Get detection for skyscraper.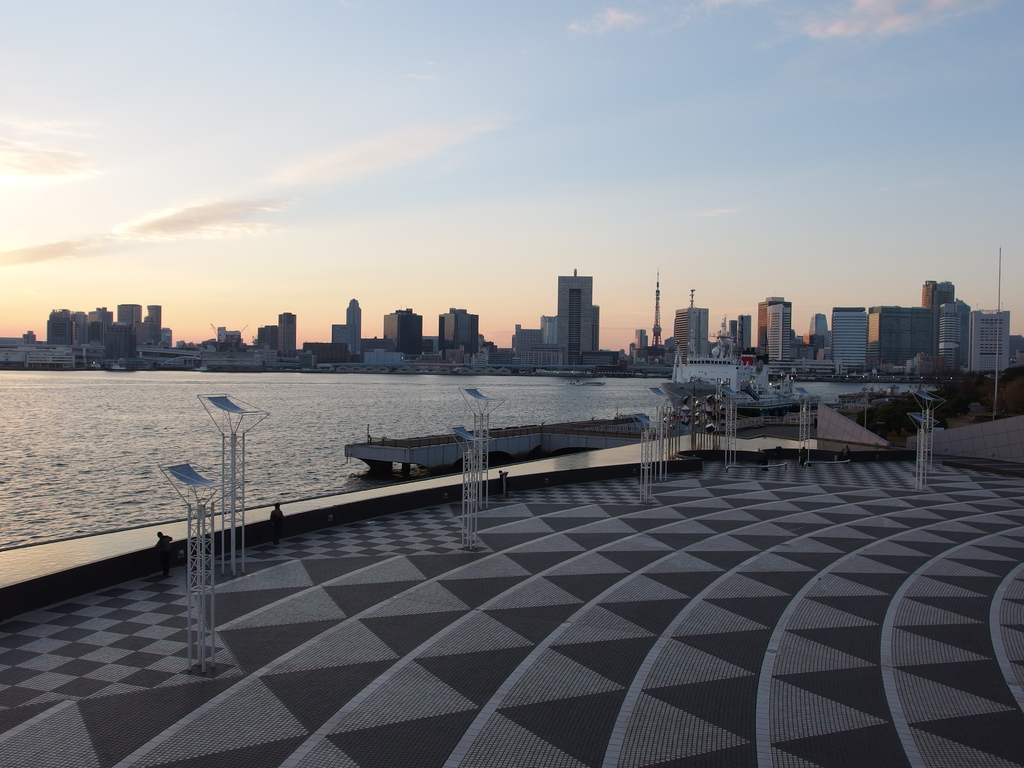
Detection: (x1=84, y1=307, x2=109, y2=352).
